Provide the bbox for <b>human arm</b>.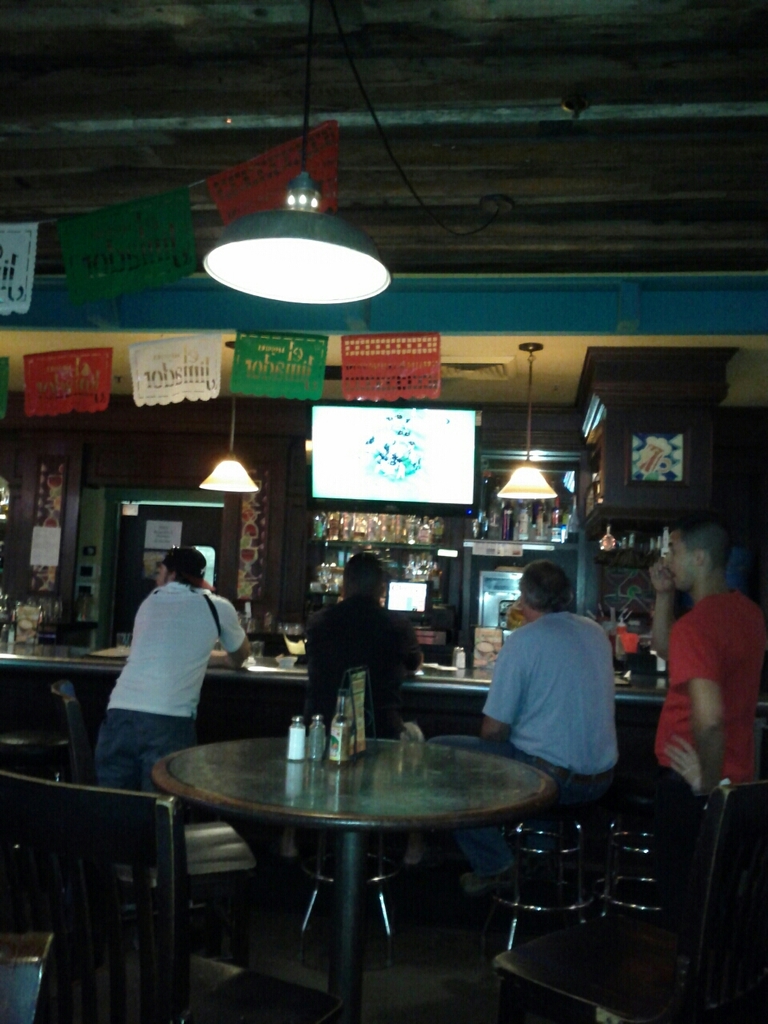
[left=487, top=631, right=533, bottom=740].
